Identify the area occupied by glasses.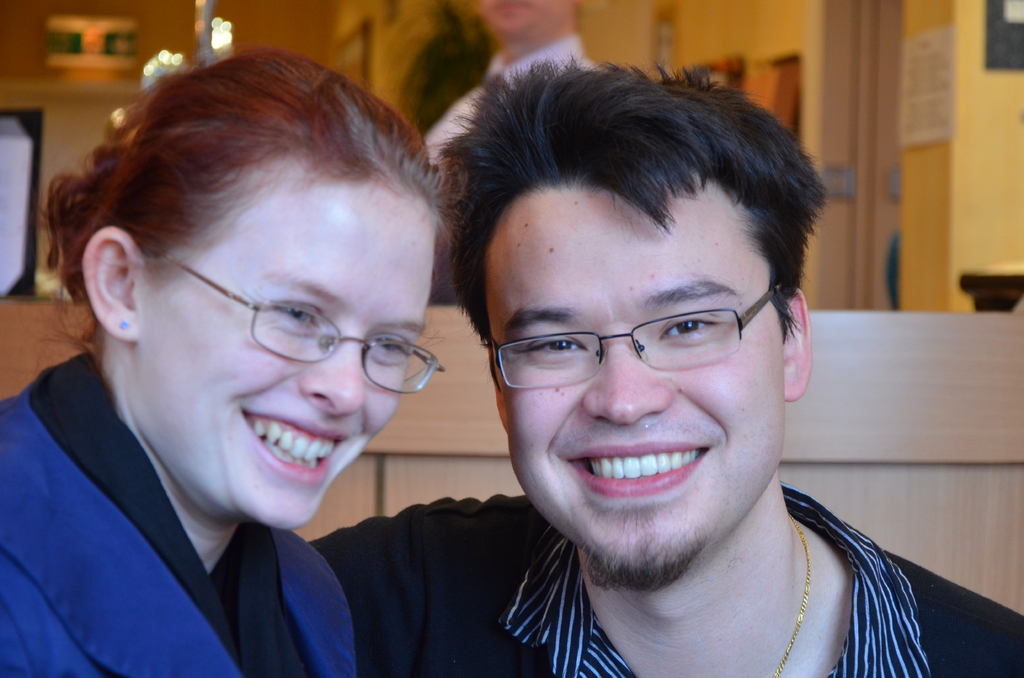
Area: {"left": 476, "top": 291, "right": 780, "bottom": 391}.
